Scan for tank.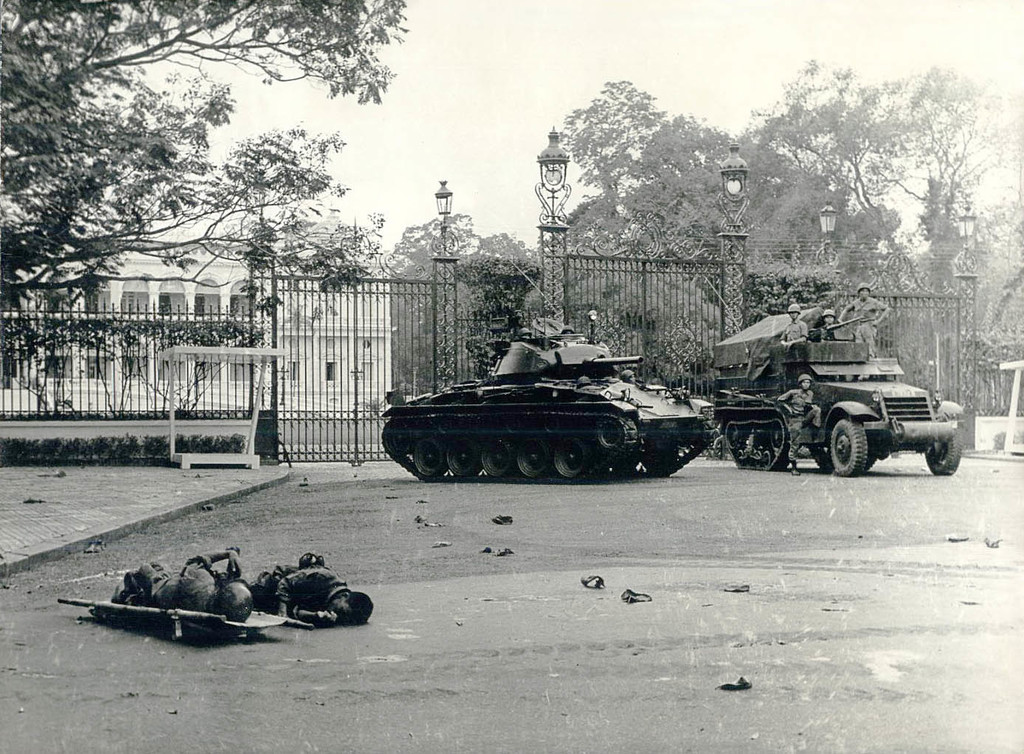
Scan result: locate(380, 308, 716, 481).
